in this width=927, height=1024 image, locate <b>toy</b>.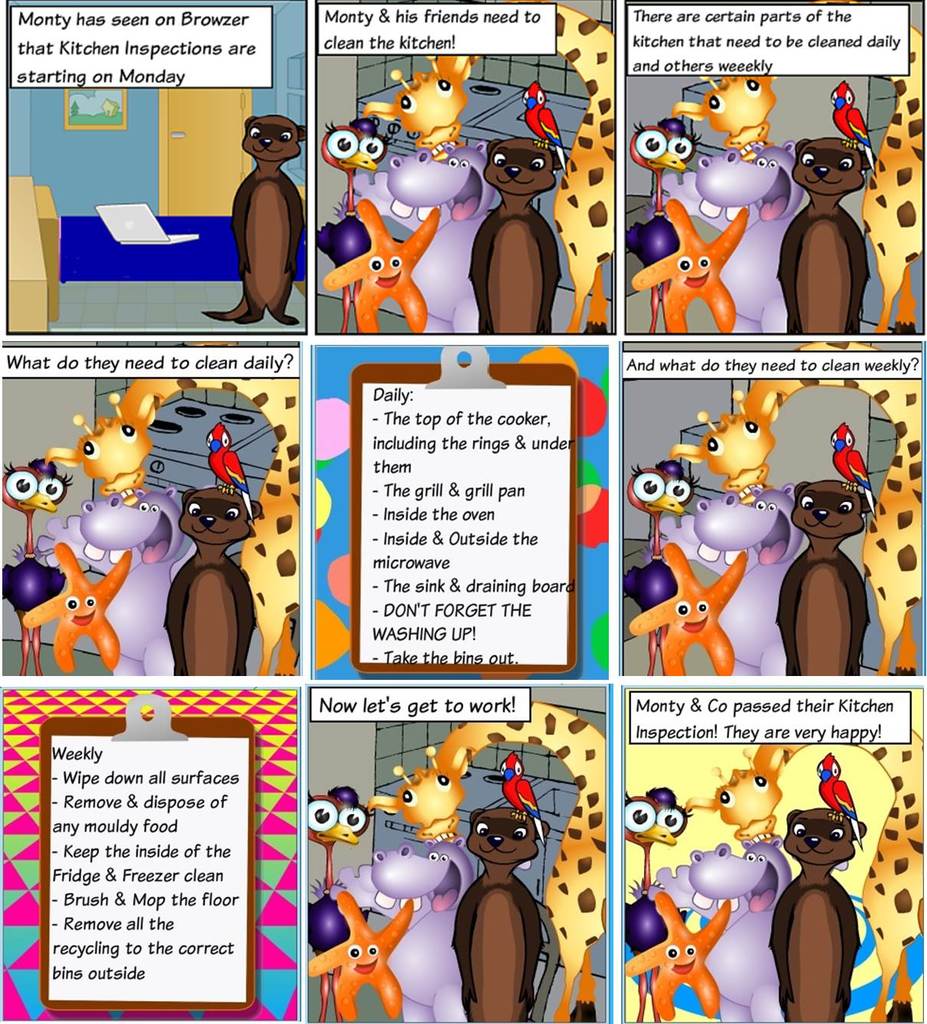
Bounding box: locate(363, 3, 620, 332).
